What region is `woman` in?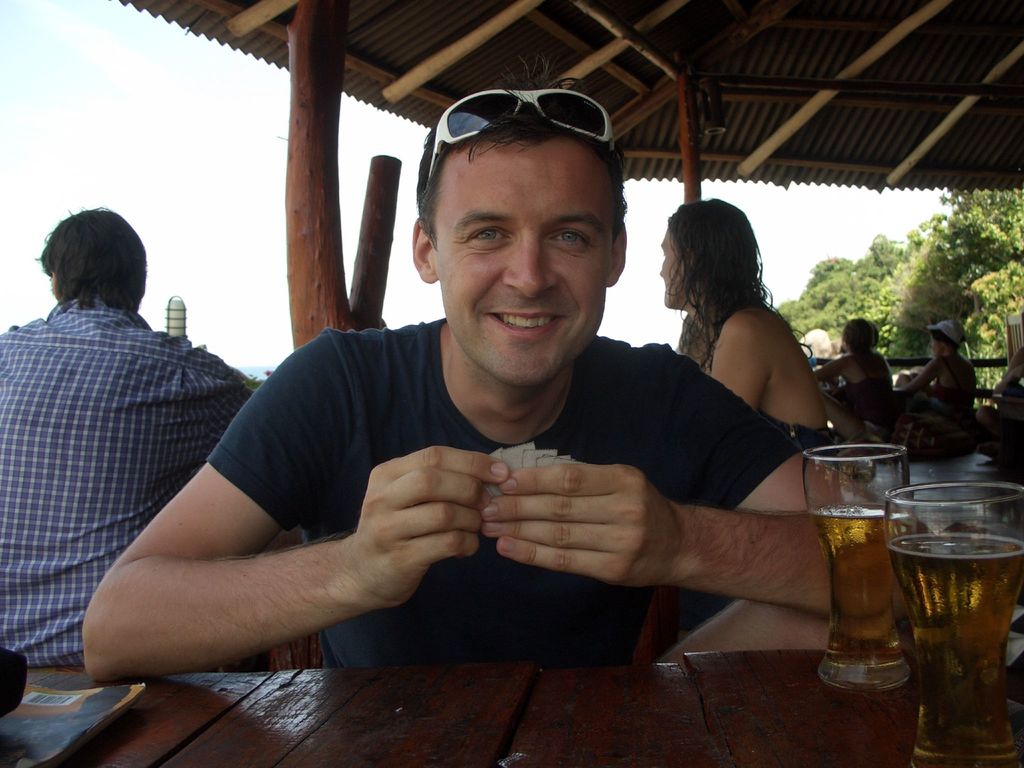
BBox(893, 301, 994, 458).
